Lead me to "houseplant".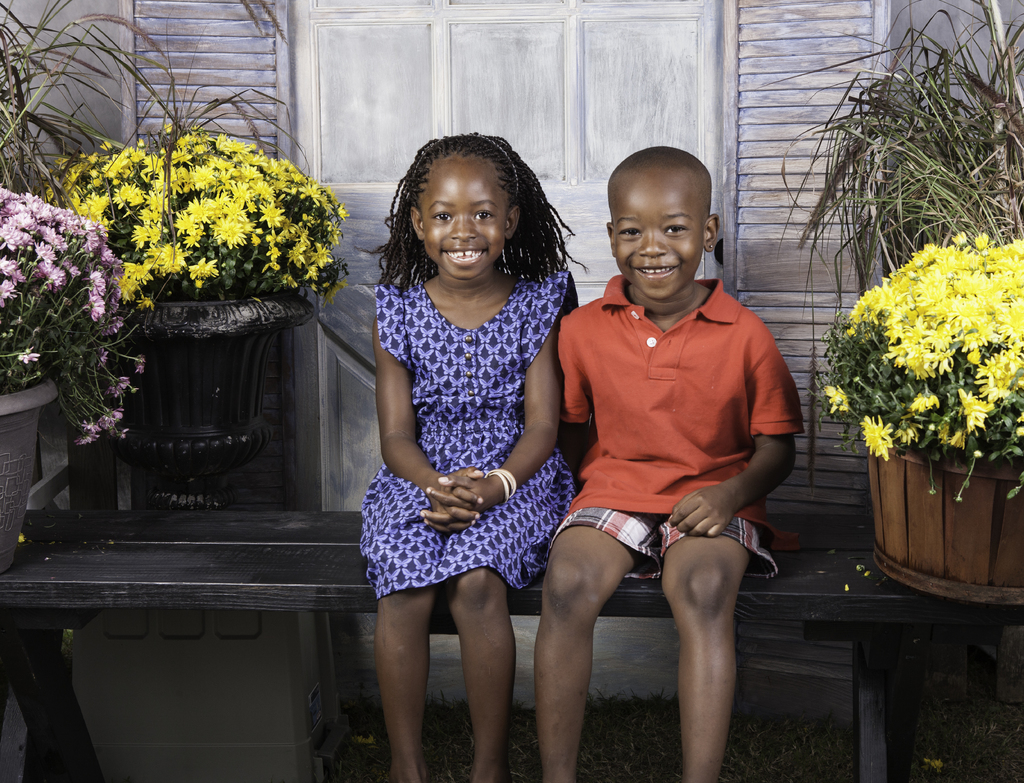
Lead to Rect(5, 186, 158, 562).
